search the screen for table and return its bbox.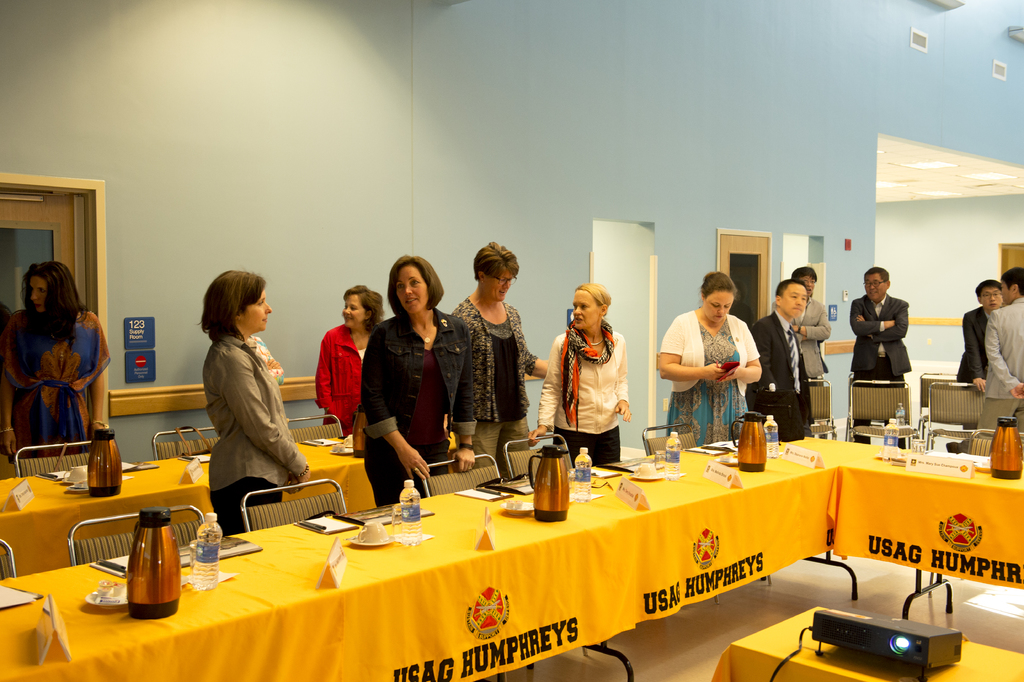
Found: [x1=706, y1=603, x2=1023, y2=681].
